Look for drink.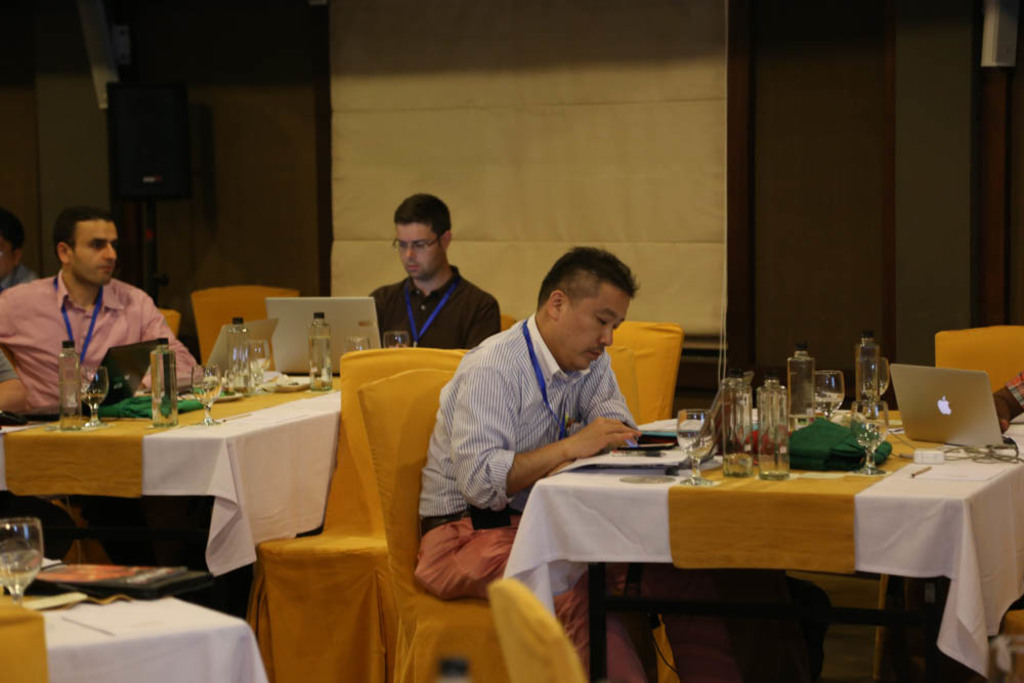
Found: rect(189, 377, 221, 408).
